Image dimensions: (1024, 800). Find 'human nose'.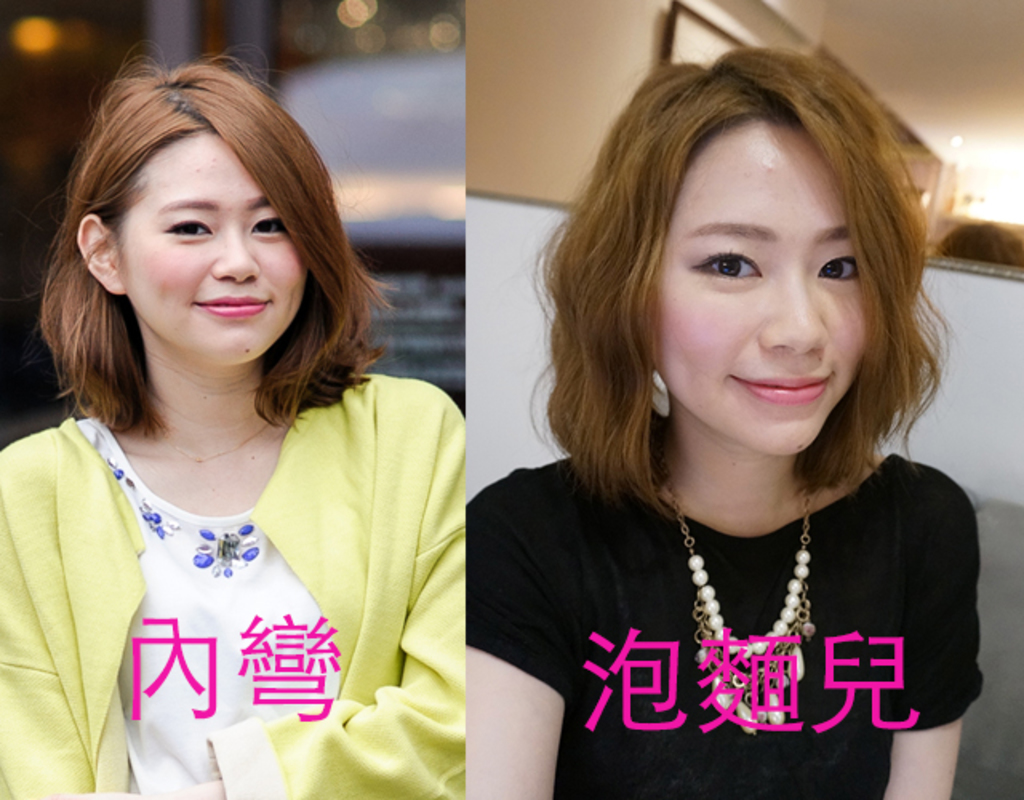
bbox=(757, 272, 830, 357).
